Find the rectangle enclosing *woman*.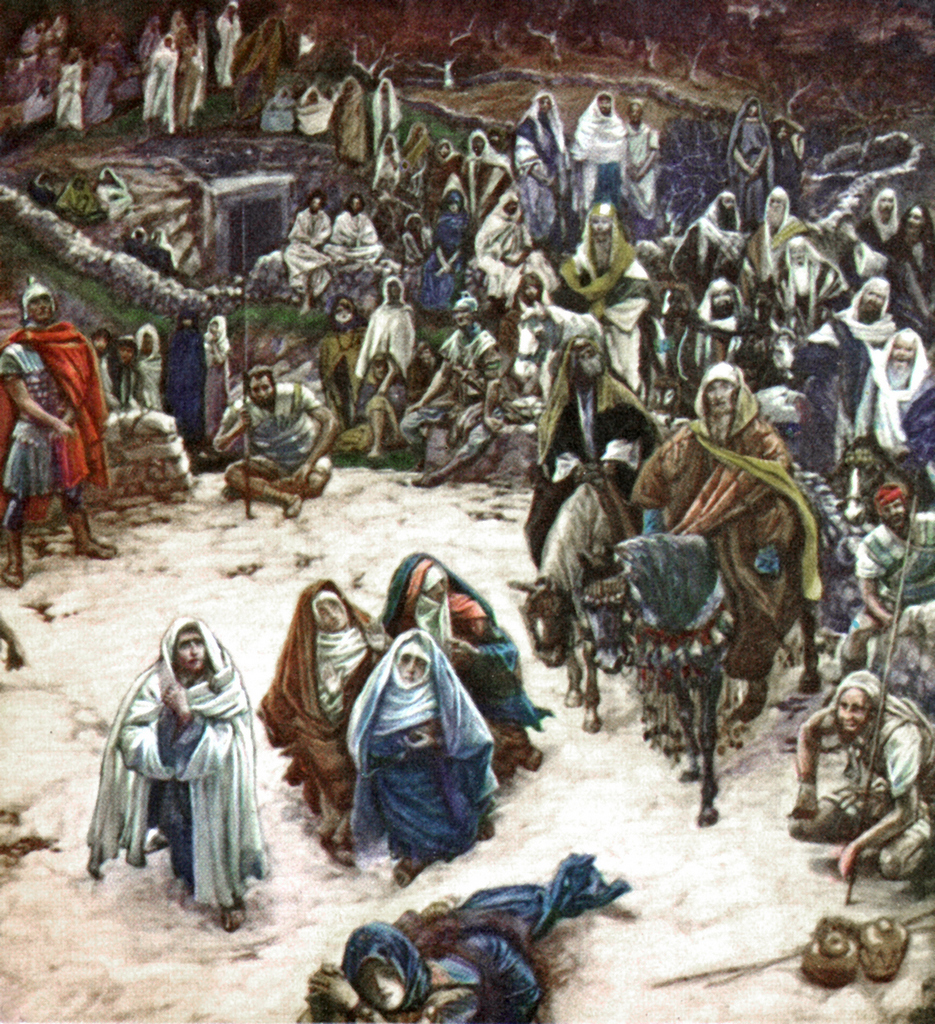
350/624/491/886.
